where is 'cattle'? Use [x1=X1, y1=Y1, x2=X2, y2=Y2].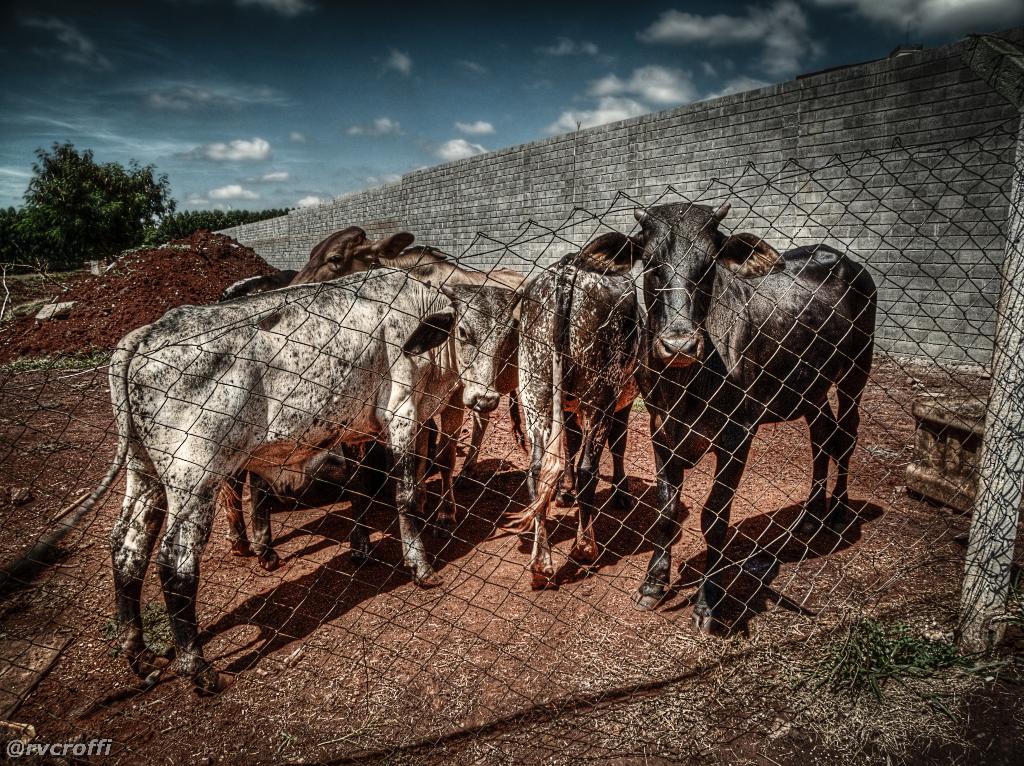
[x1=221, y1=269, x2=404, y2=563].
